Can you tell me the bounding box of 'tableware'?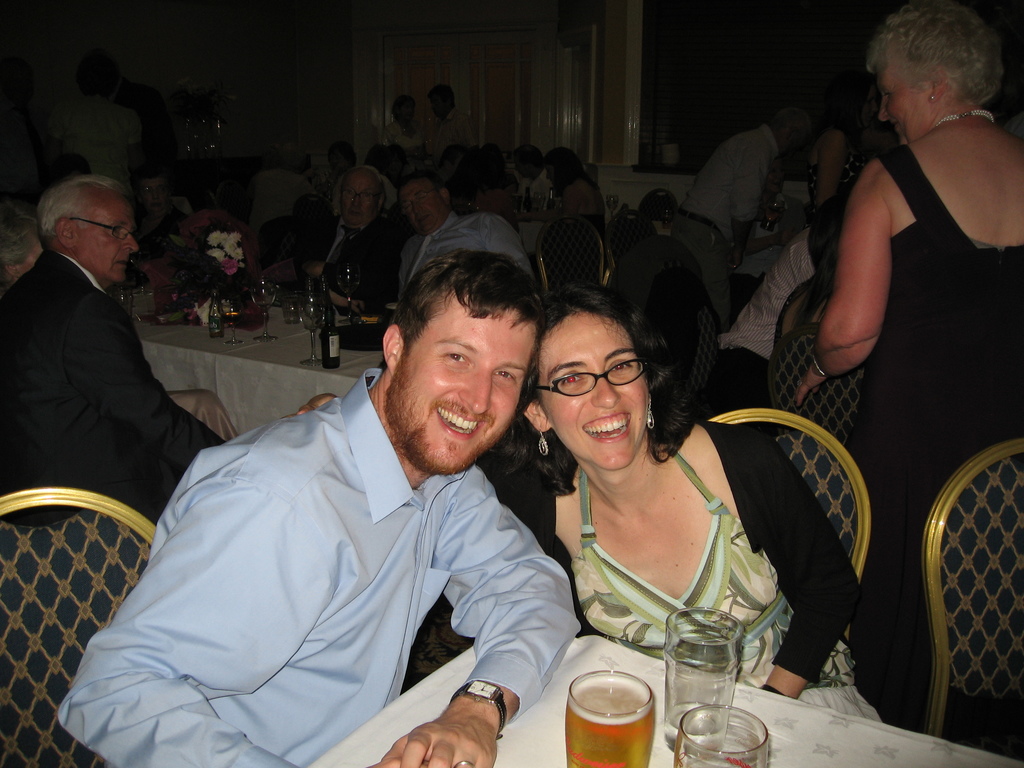
[252,277,279,344].
